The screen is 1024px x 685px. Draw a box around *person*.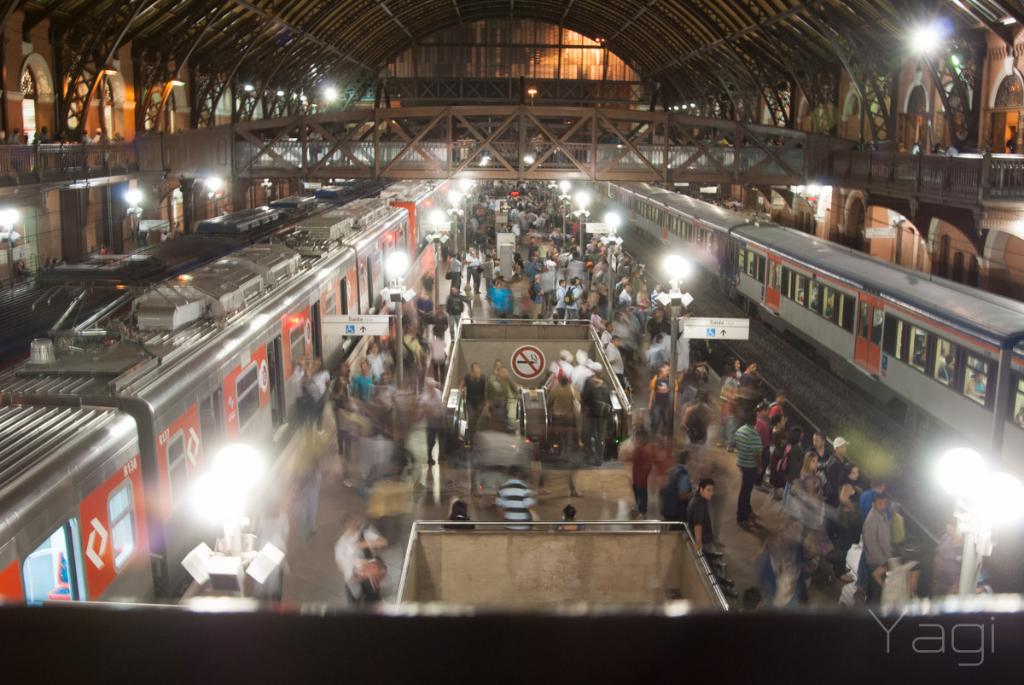
804,428,831,462.
